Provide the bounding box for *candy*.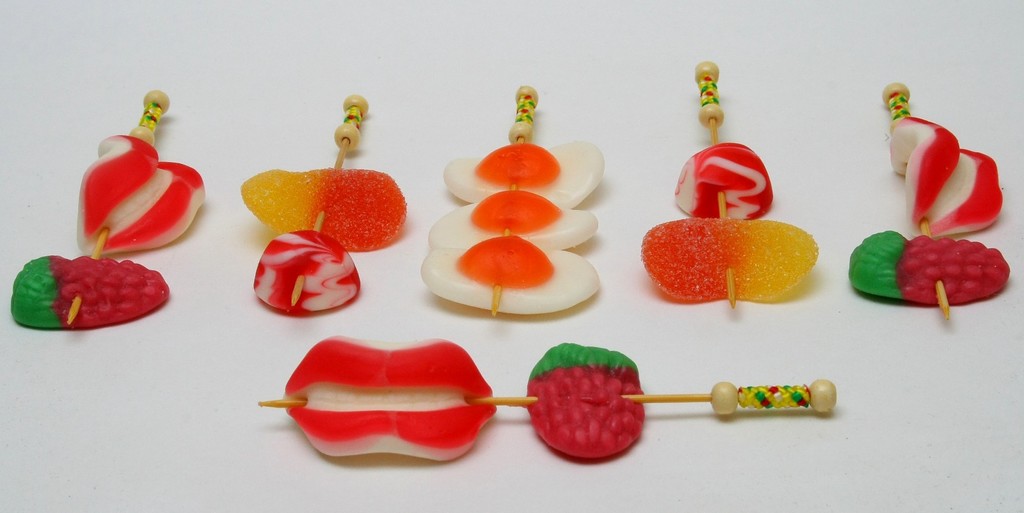
detection(242, 166, 406, 250).
